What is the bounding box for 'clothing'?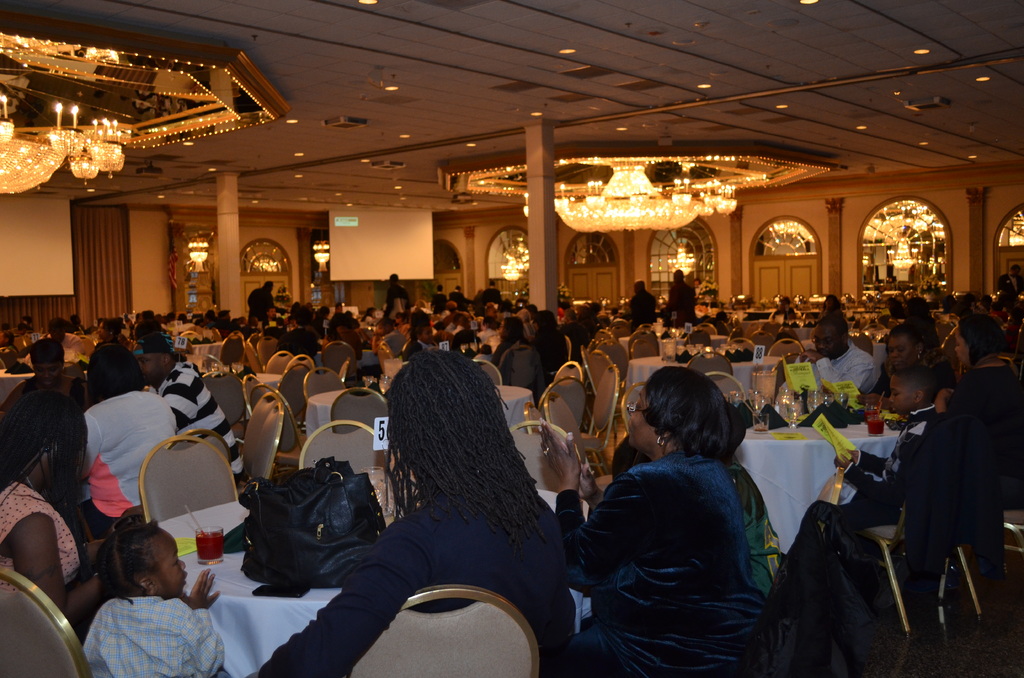
[760, 494, 911, 672].
